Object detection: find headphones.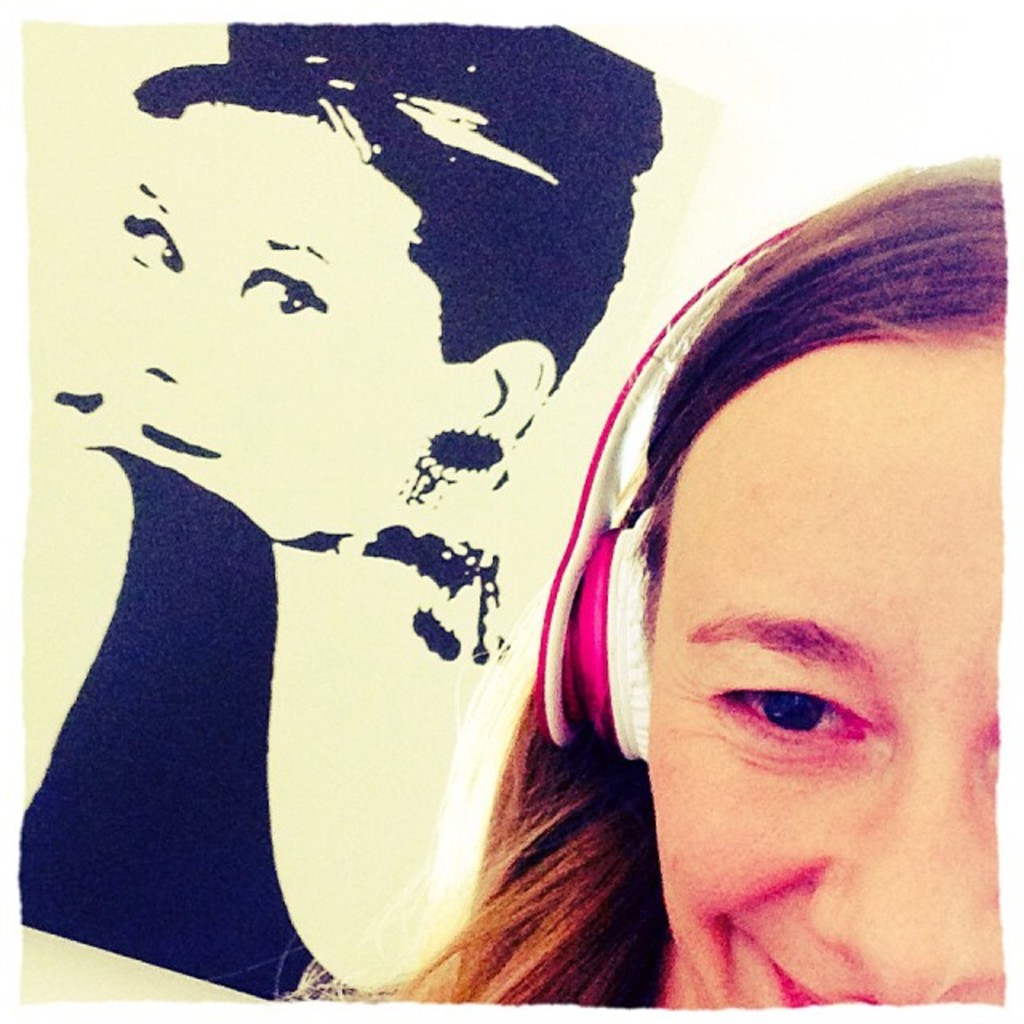
locate(534, 206, 819, 774).
